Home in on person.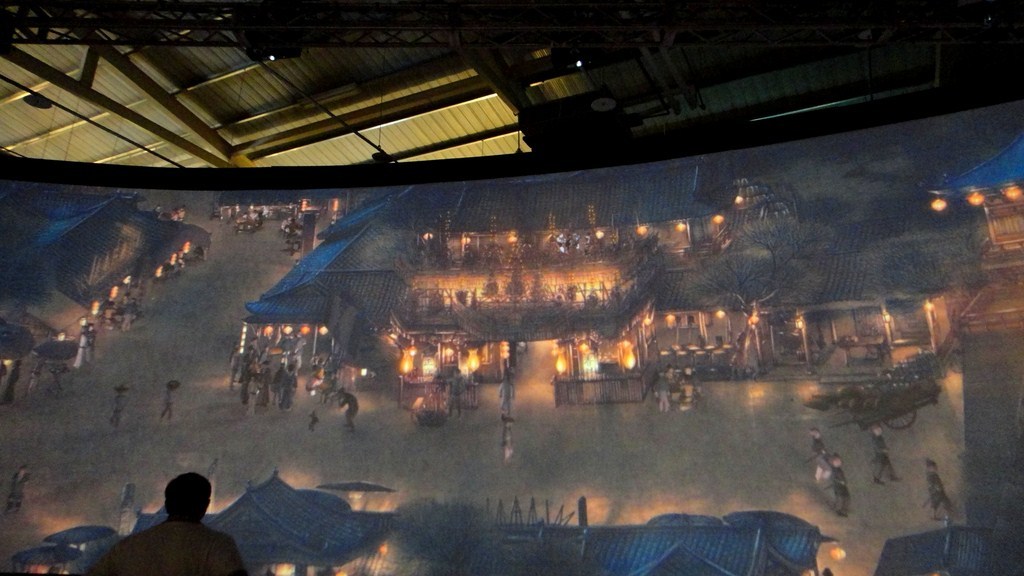
Homed in at 110/382/126/430.
